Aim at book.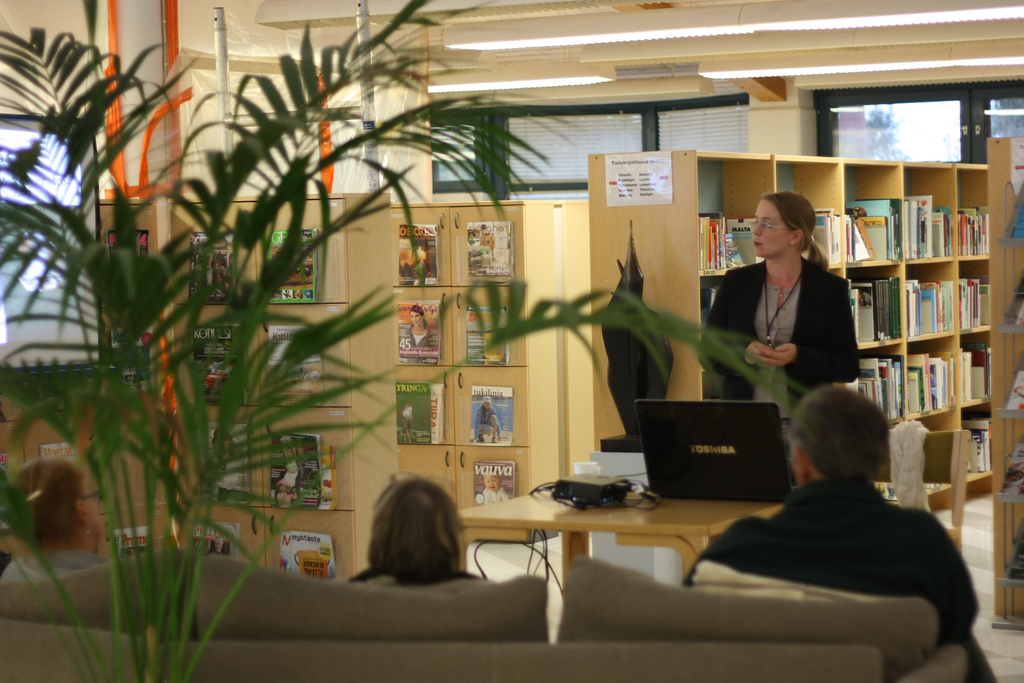
Aimed at bbox=(392, 377, 453, 442).
